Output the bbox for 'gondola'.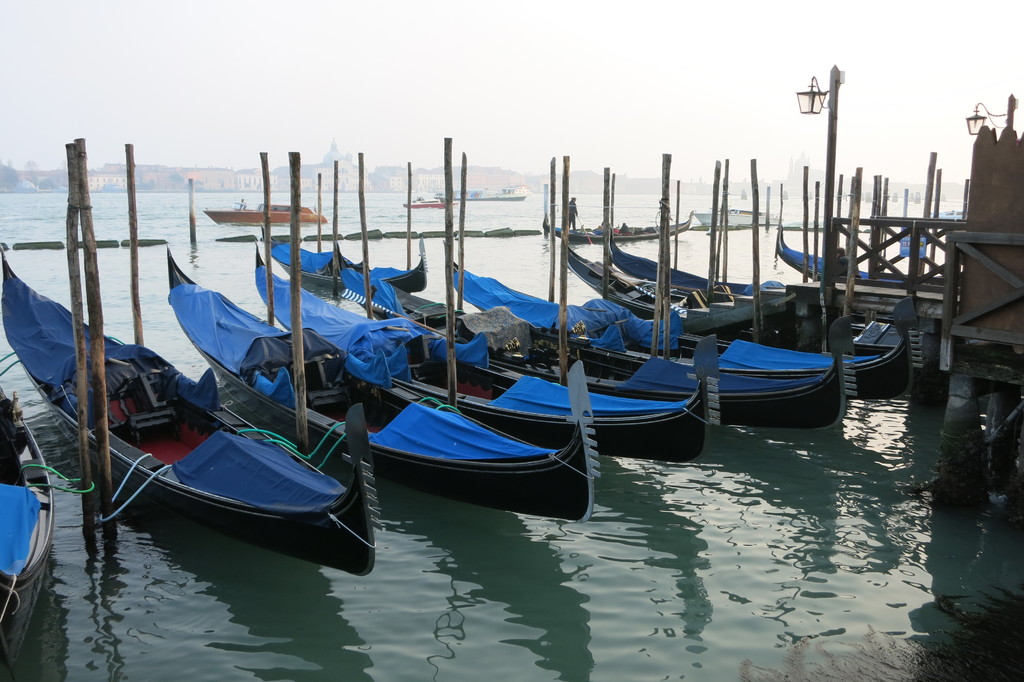
(x1=759, y1=218, x2=929, y2=289).
